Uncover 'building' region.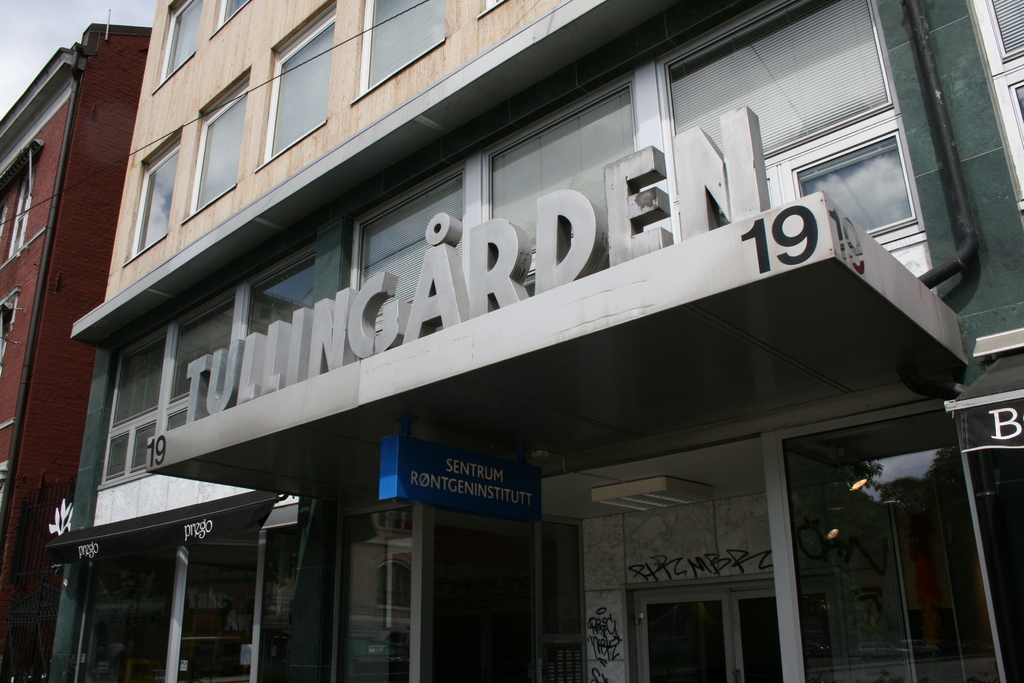
Uncovered: (32,0,1023,682).
